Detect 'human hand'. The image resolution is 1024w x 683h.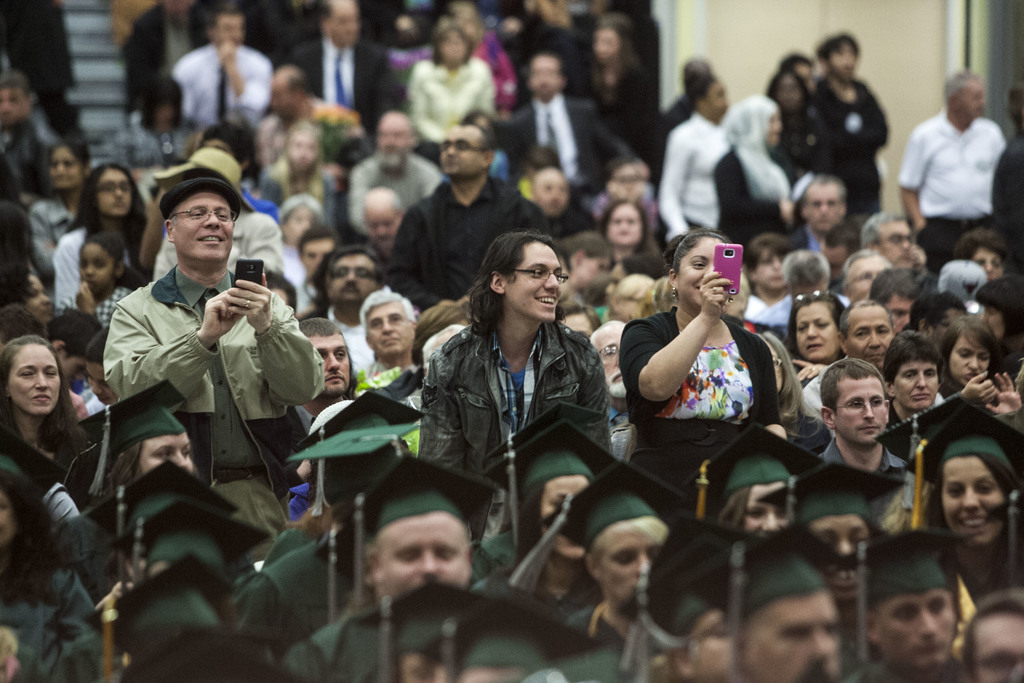
crop(218, 40, 238, 66).
